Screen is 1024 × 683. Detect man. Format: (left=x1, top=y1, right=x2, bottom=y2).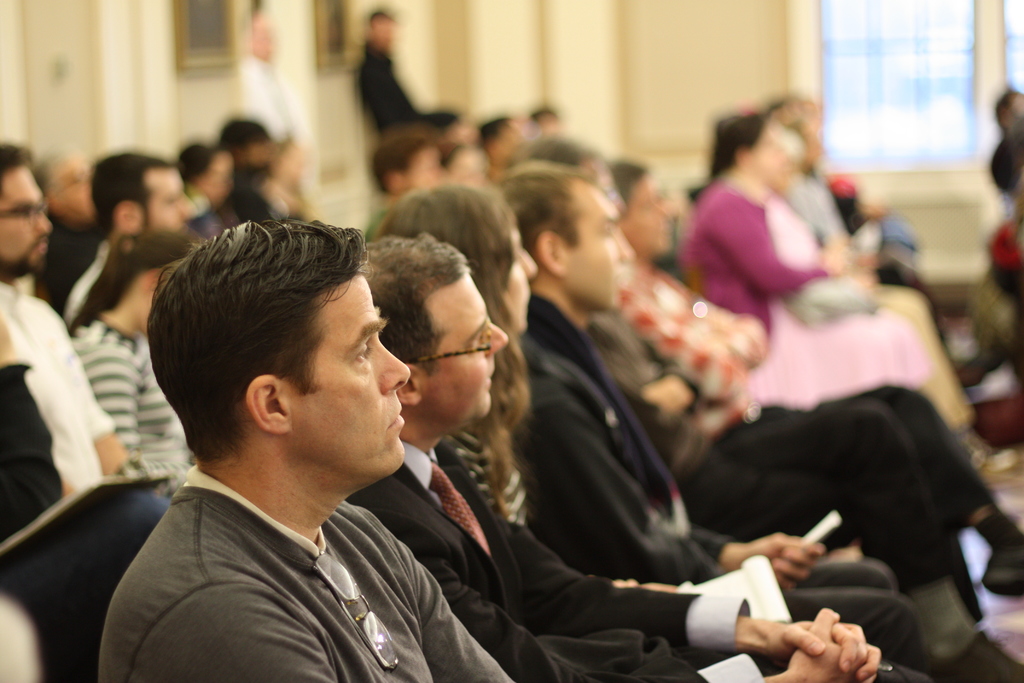
(left=354, top=6, right=459, bottom=147).
